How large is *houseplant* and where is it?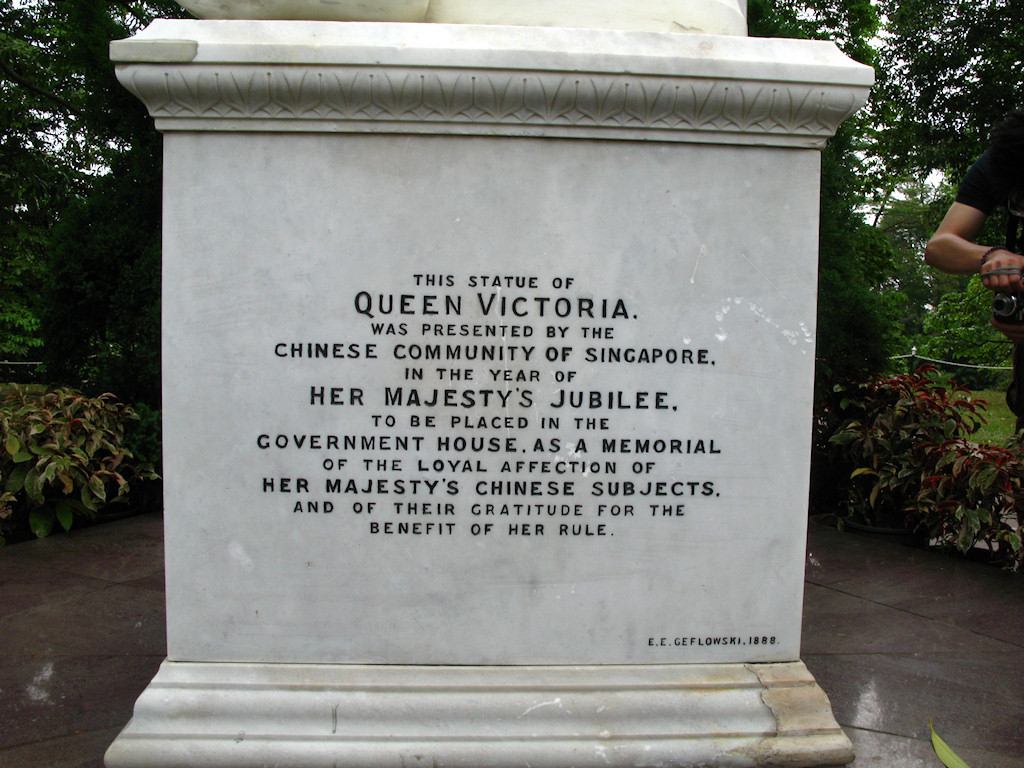
Bounding box: BBox(818, 361, 980, 535).
